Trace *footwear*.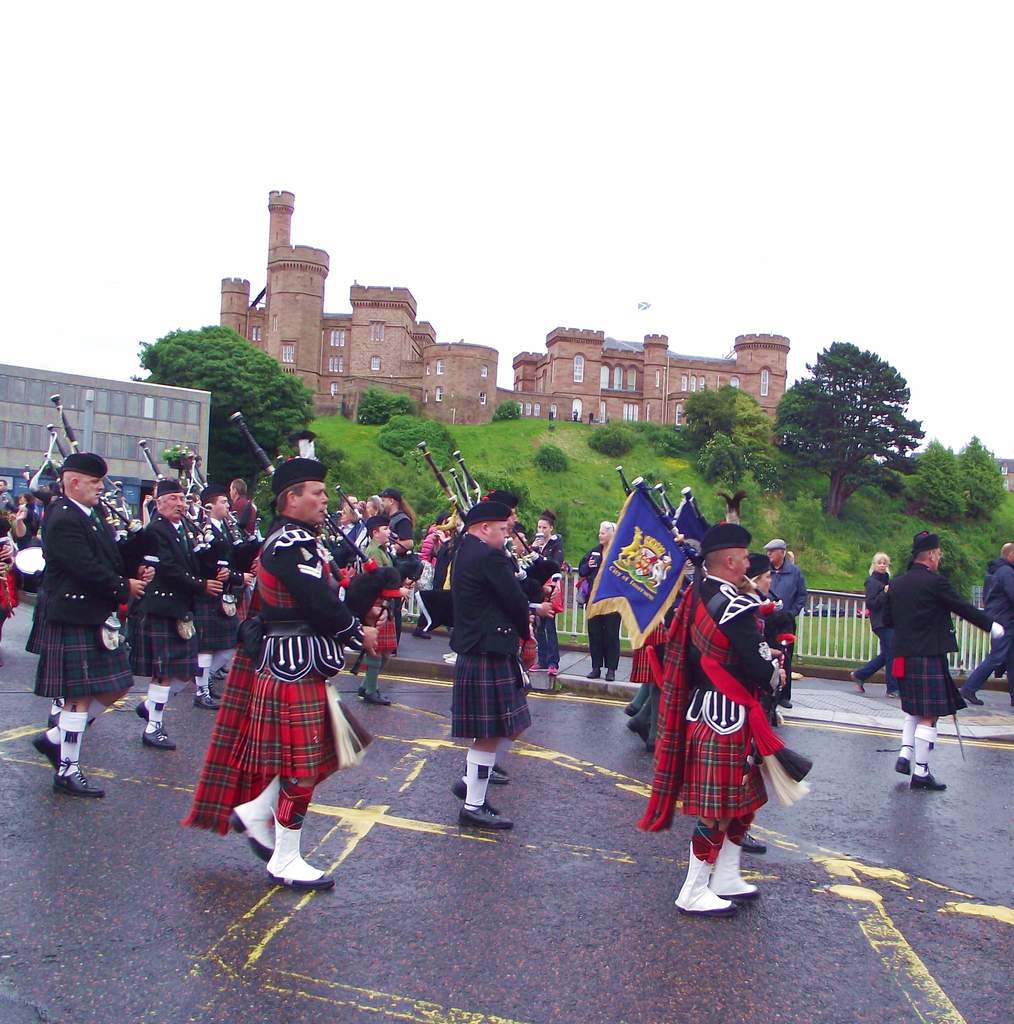
Traced to left=50, top=767, right=104, bottom=797.
